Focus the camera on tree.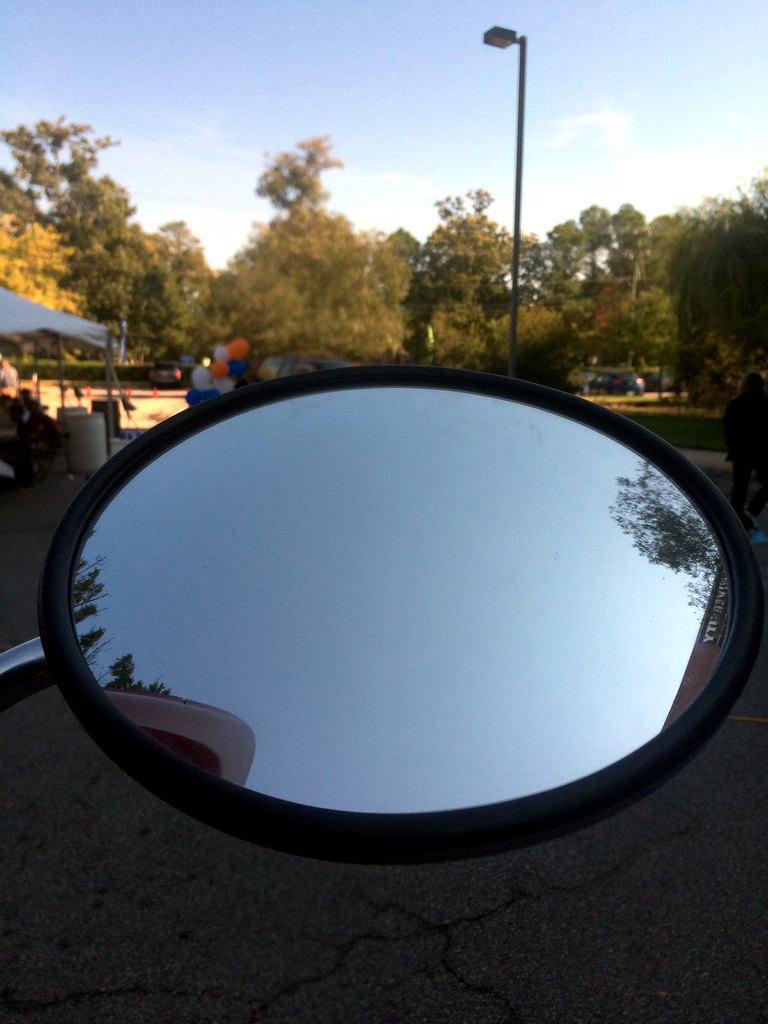
Focus region: x1=399 y1=184 x2=513 y2=359.
